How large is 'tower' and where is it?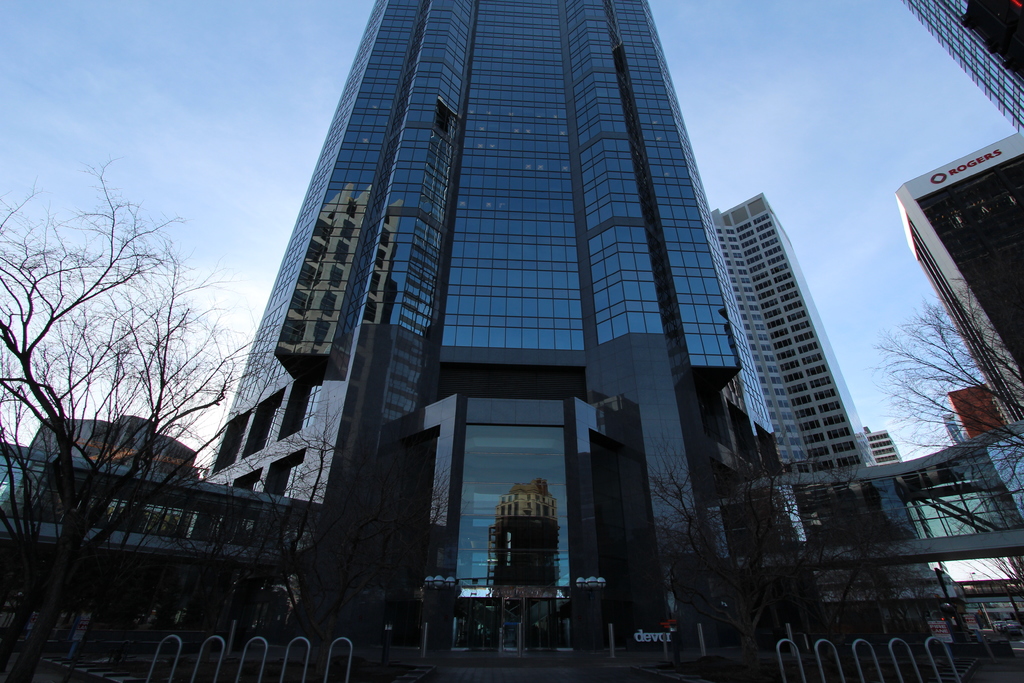
Bounding box: left=707, top=163, right=902, bottom=516.
